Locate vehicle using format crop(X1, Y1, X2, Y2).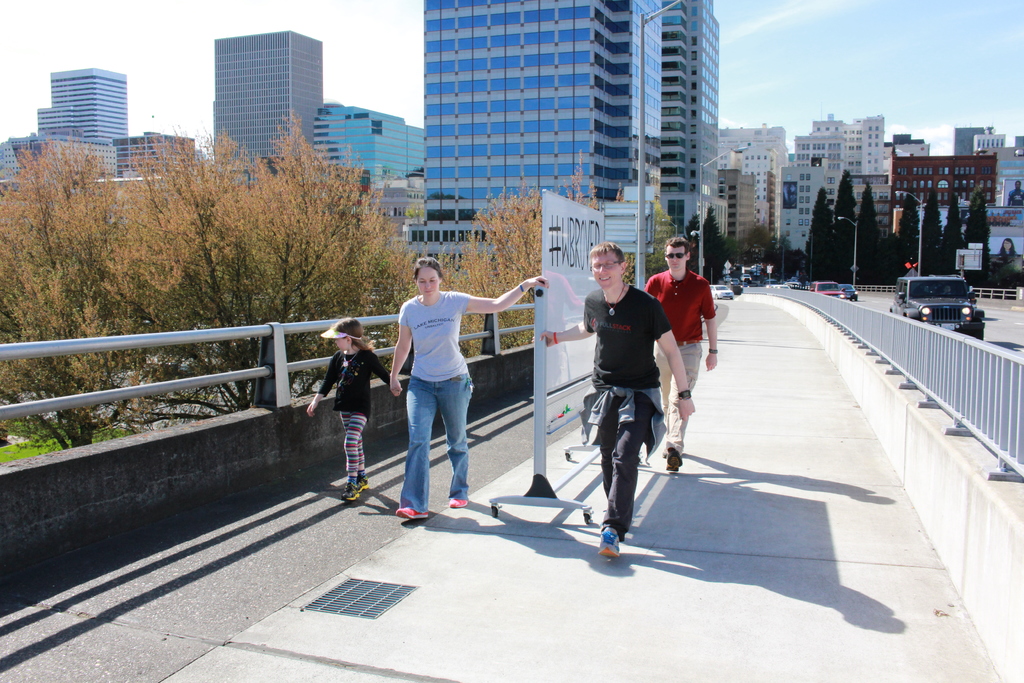
crop(783, 278, 801, 287).
